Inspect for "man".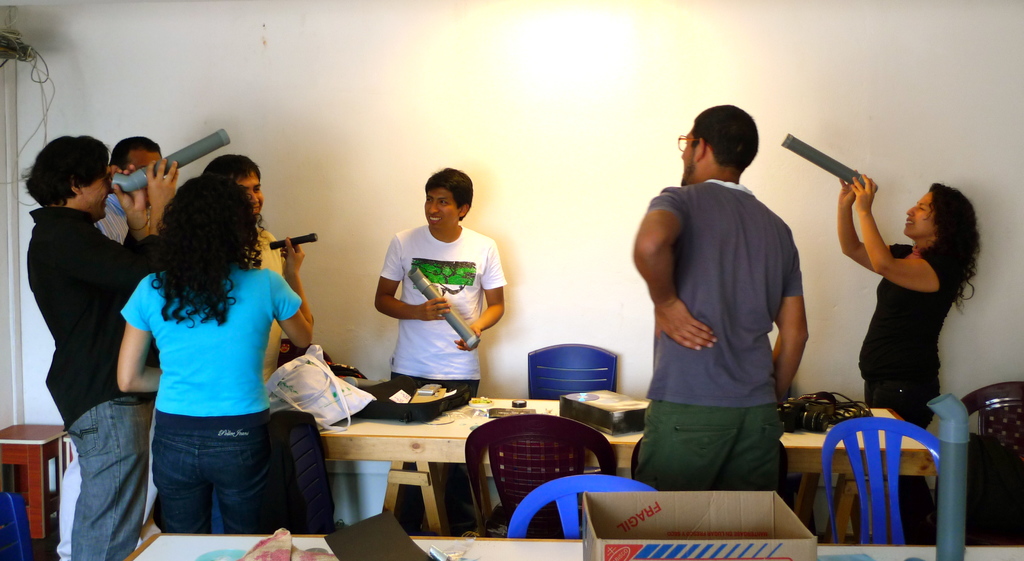
Inspection: bbox=(634, 104, 812, 487).
